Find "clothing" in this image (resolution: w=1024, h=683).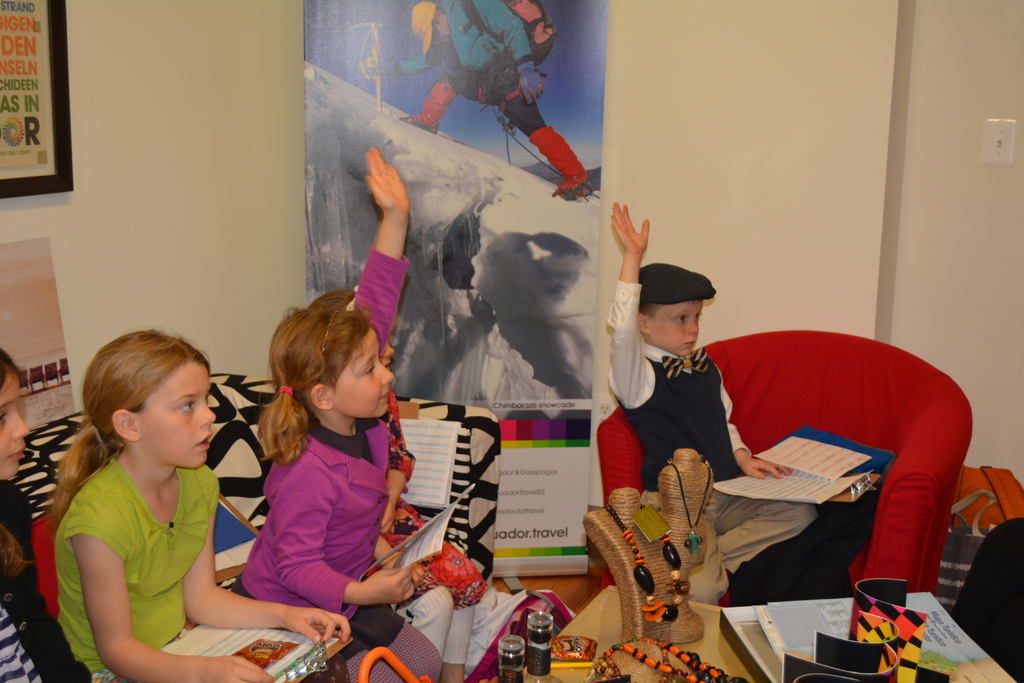
select_region(602, 275, 819, 577).
